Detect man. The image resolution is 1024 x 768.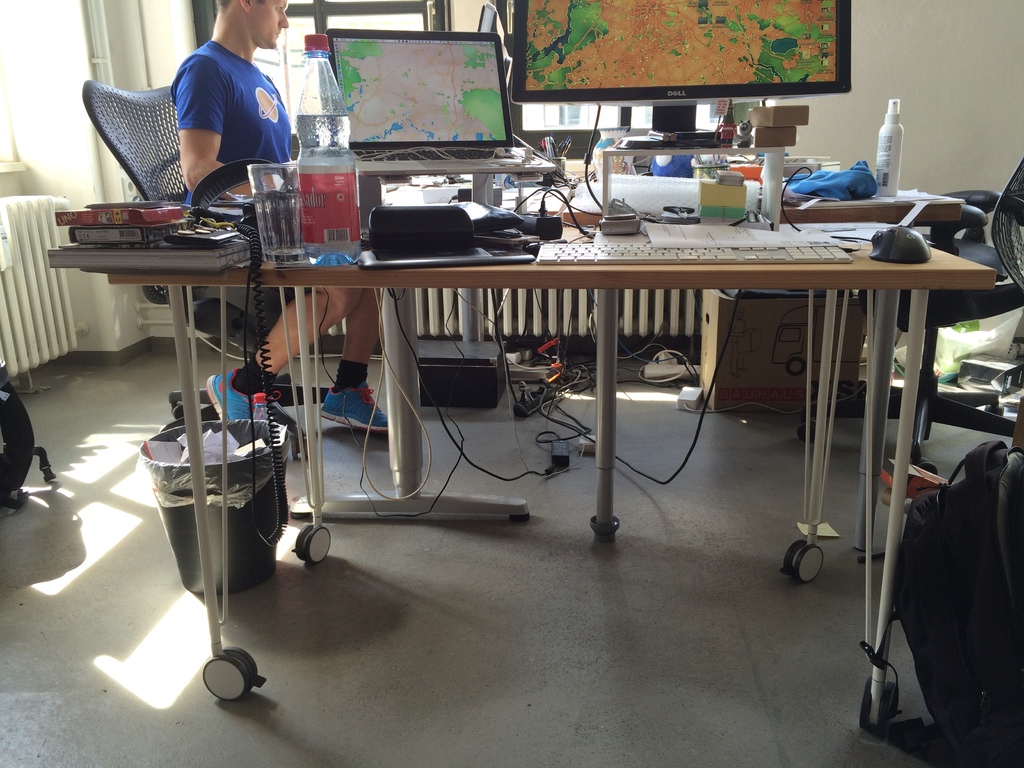
region(173, 0, 388, 431).
